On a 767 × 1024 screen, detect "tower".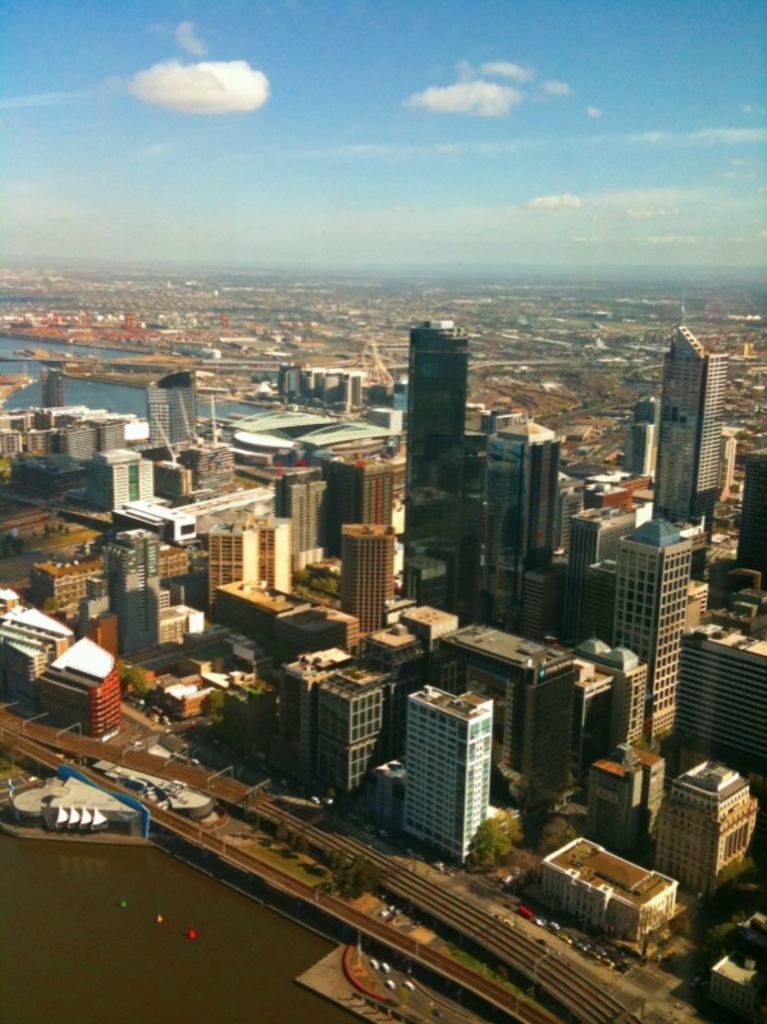
(674,623,757,764).
